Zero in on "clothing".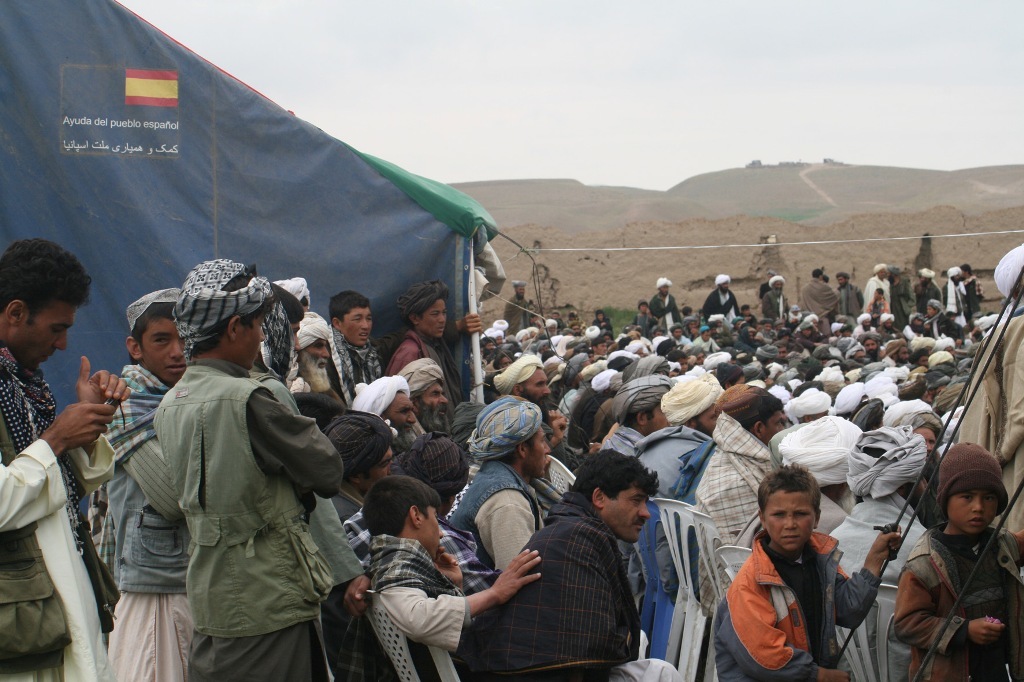
Zeroed in: l=485, t=481, r=658, b=681.
